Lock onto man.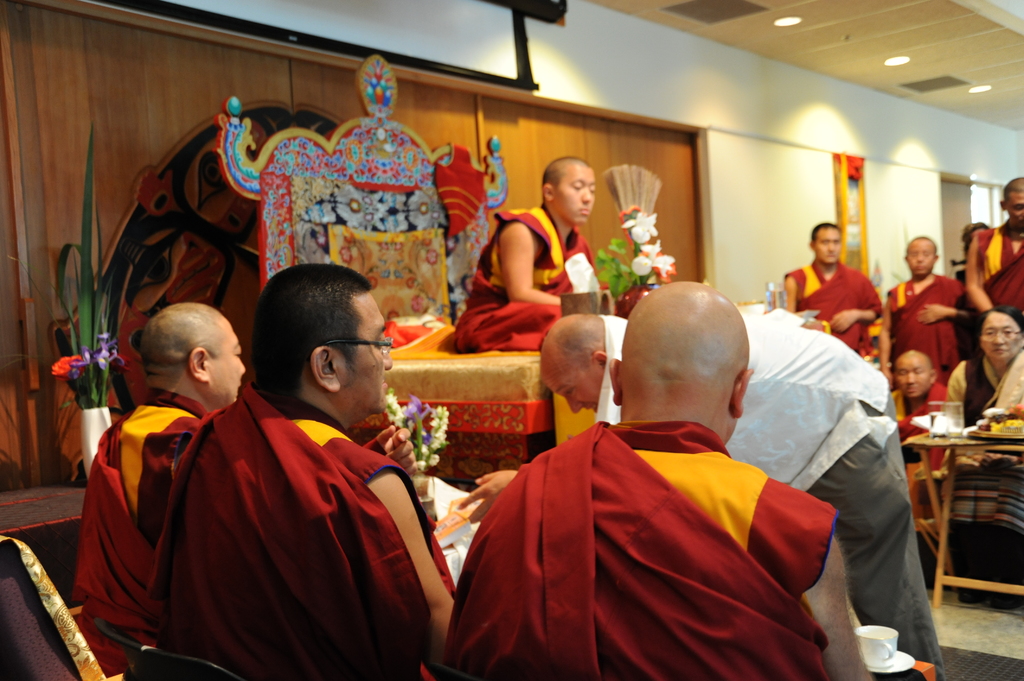
Locked: [left=963, top=176, right=1023, bottom=314].
